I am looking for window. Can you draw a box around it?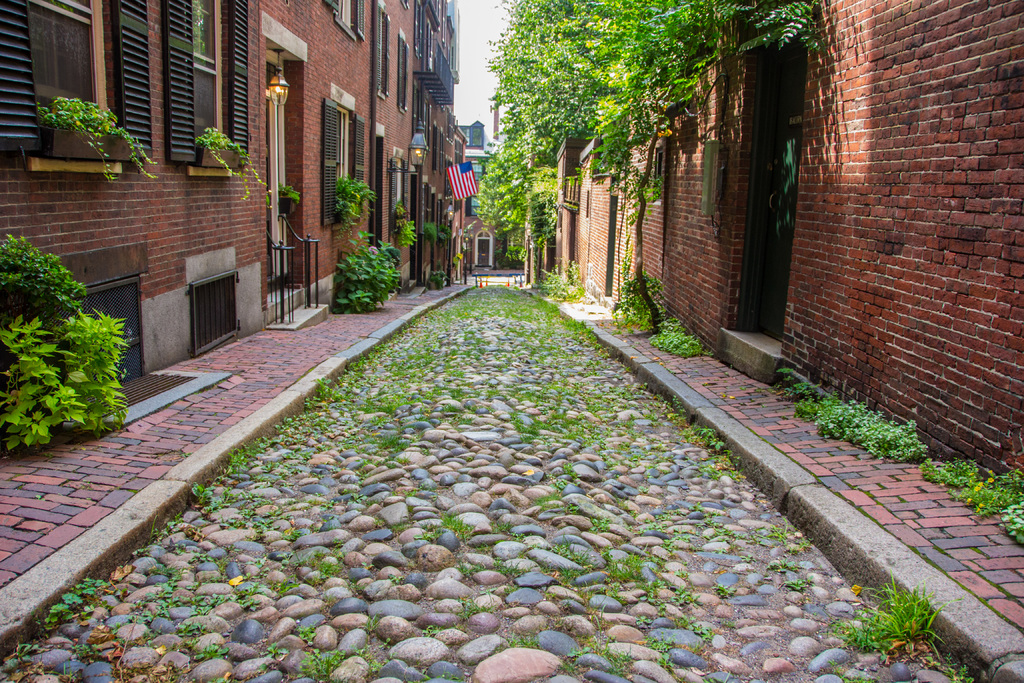
Sure, the bounding box is [397, 33, 413, 115].
